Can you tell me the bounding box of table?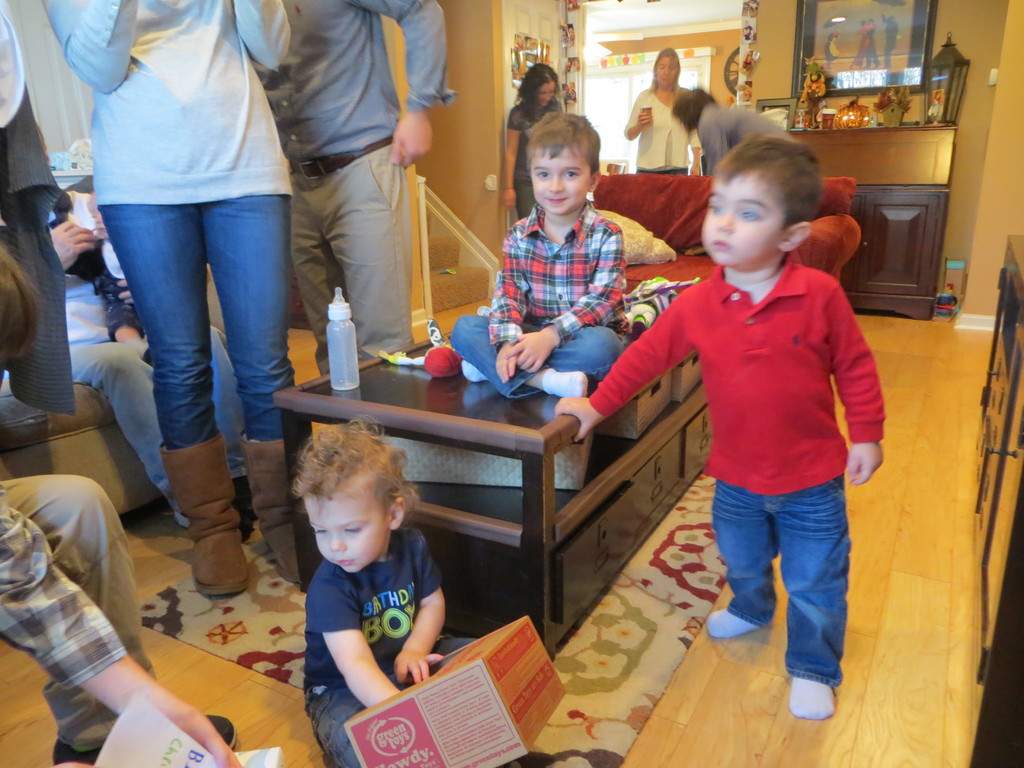
225,330,704,647.
